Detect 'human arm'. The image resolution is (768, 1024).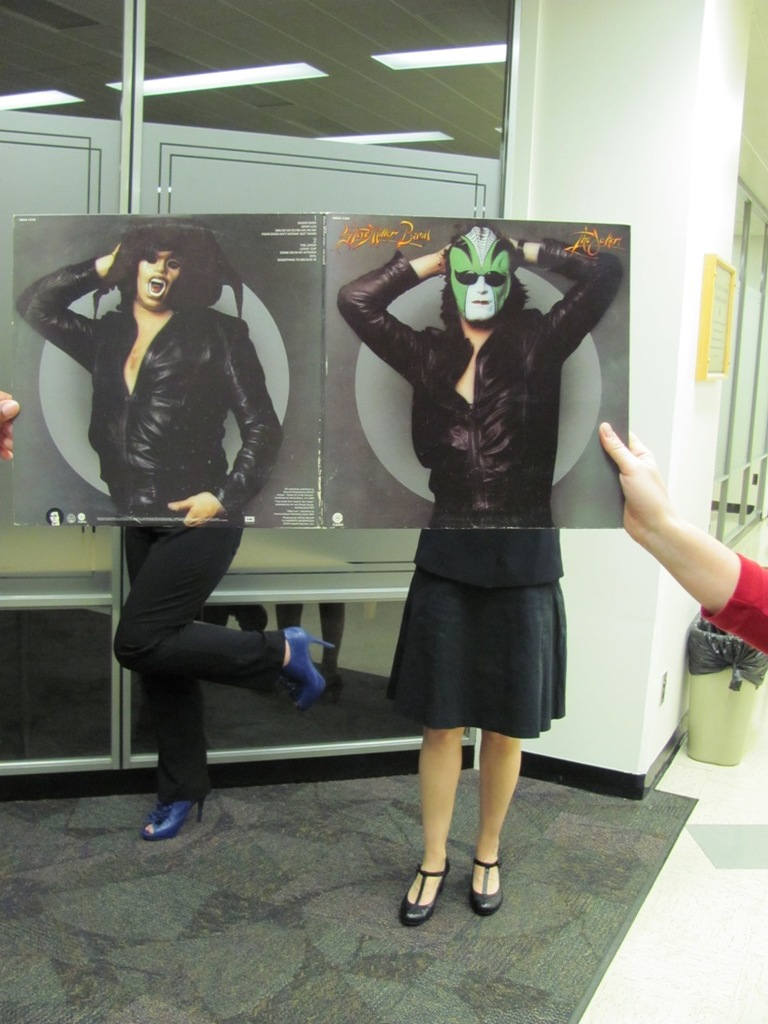
610:417:750:653.
